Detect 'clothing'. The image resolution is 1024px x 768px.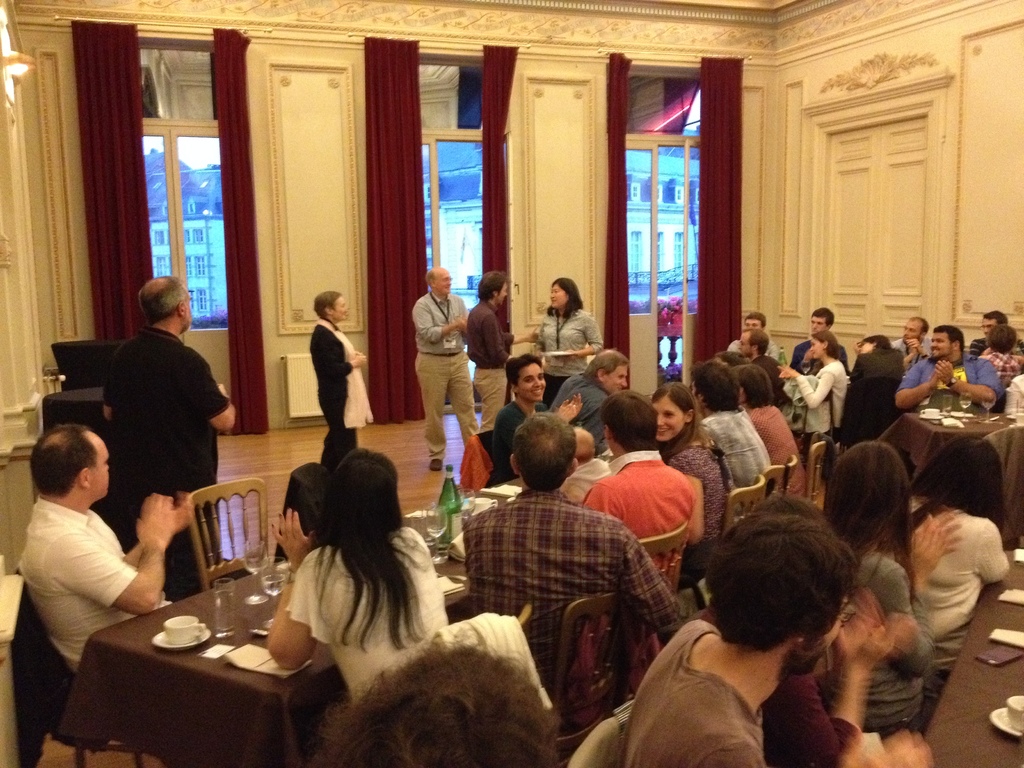
904, 499, 1006, 669.
